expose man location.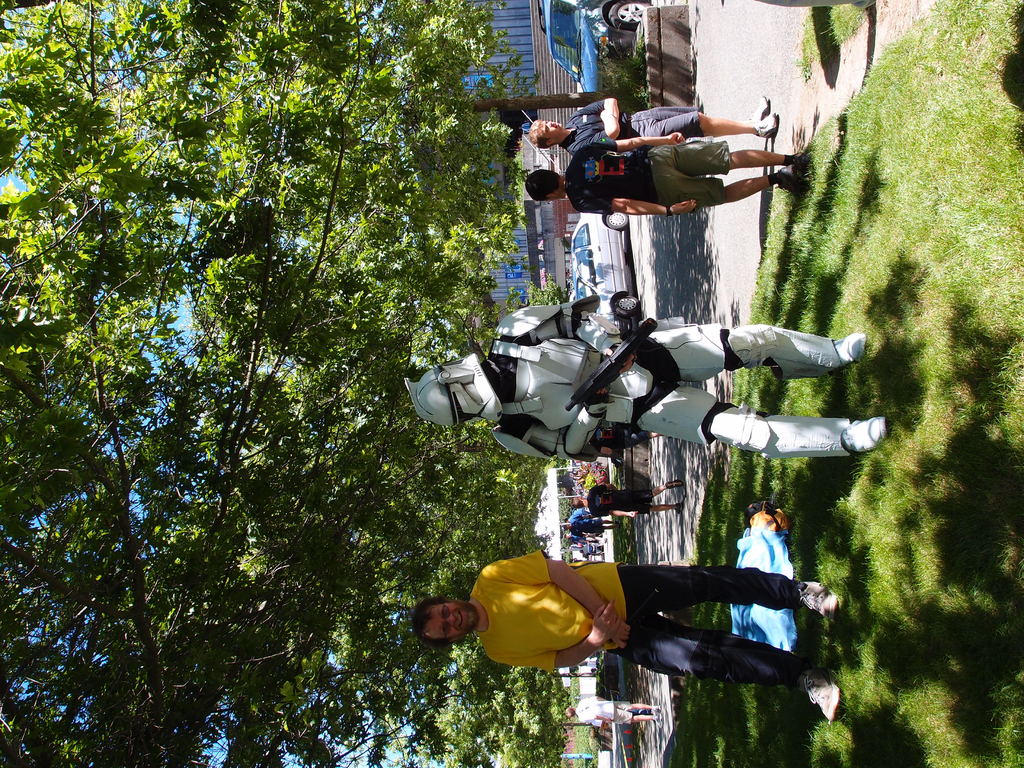
Exposed at 563, 531, 604, 544.
